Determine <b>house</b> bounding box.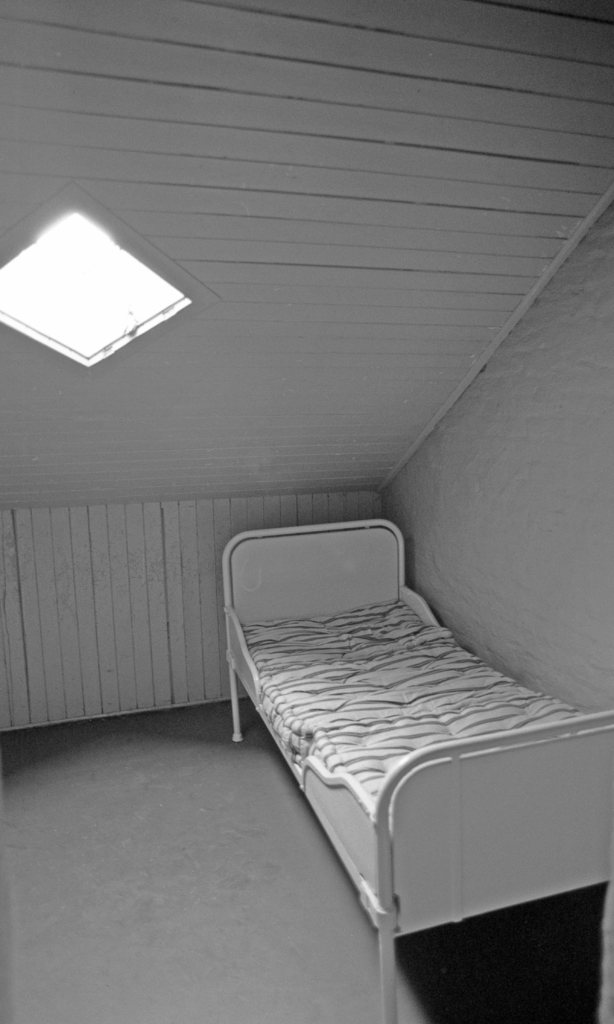
Determined: 0:0:613:1023.
